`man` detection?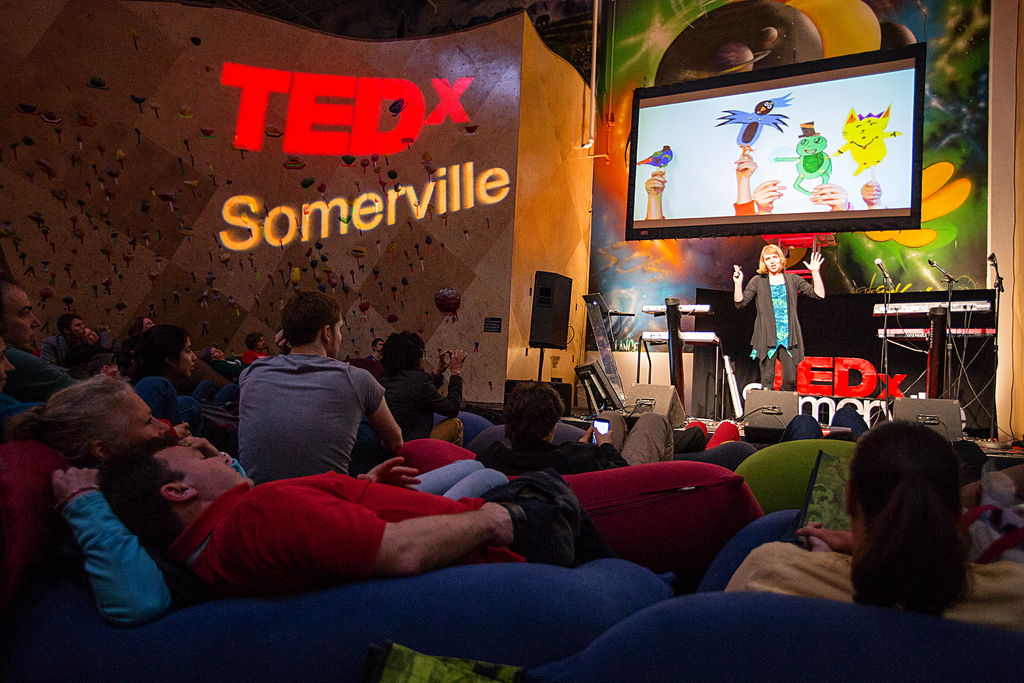
bbox=(36, 318, 88, 370)
